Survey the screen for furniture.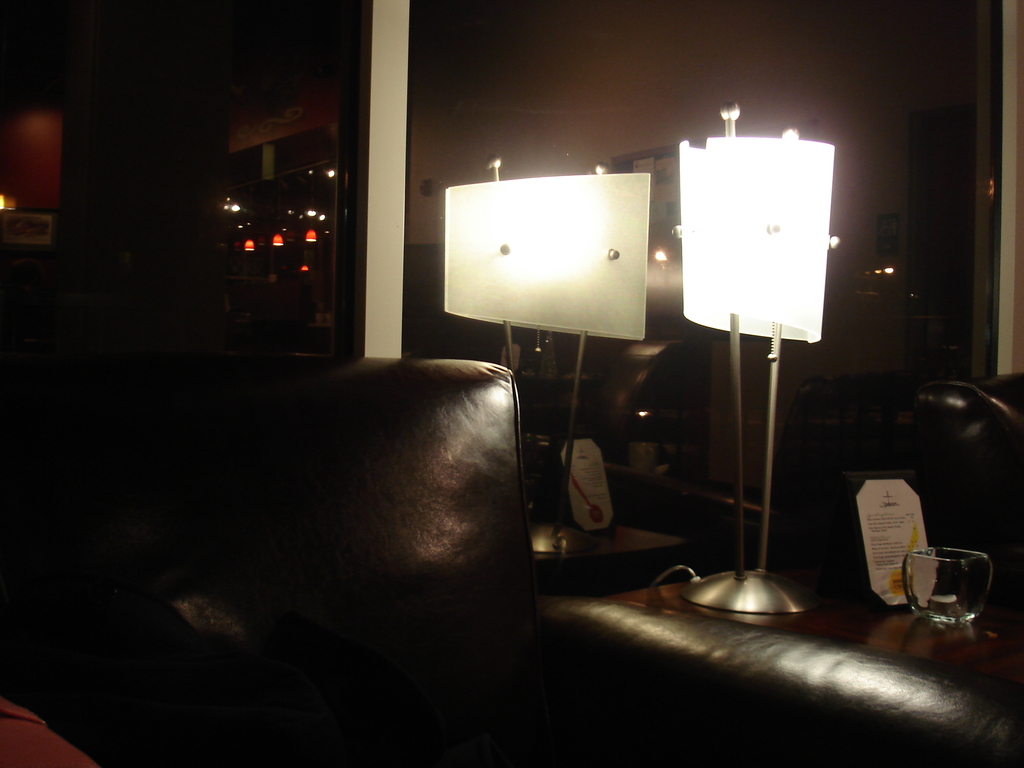
Survey found: box=[902, 102, 975, 371].
